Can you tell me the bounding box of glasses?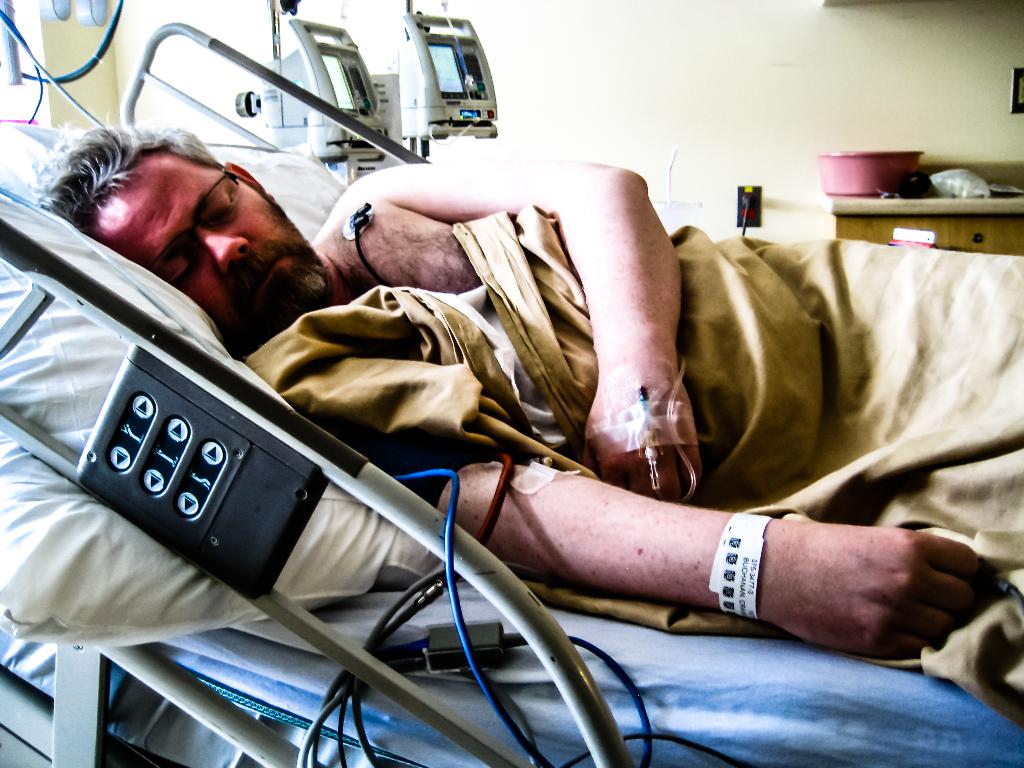
region(145, 163, 239, 282).
